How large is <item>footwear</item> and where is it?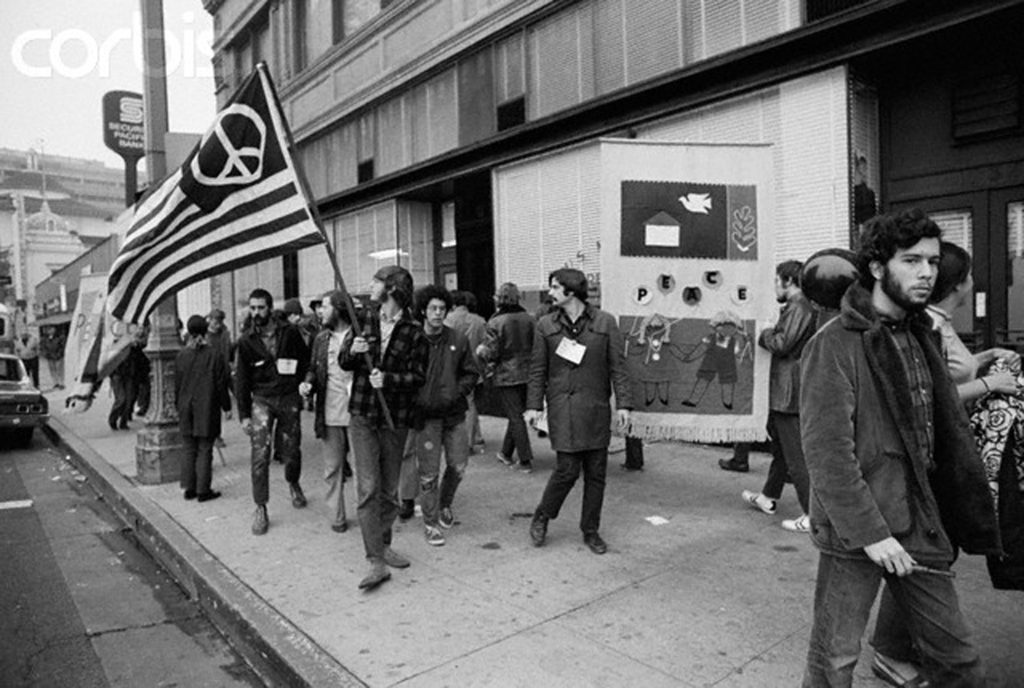
Bounding box: 740/487/779/515.
